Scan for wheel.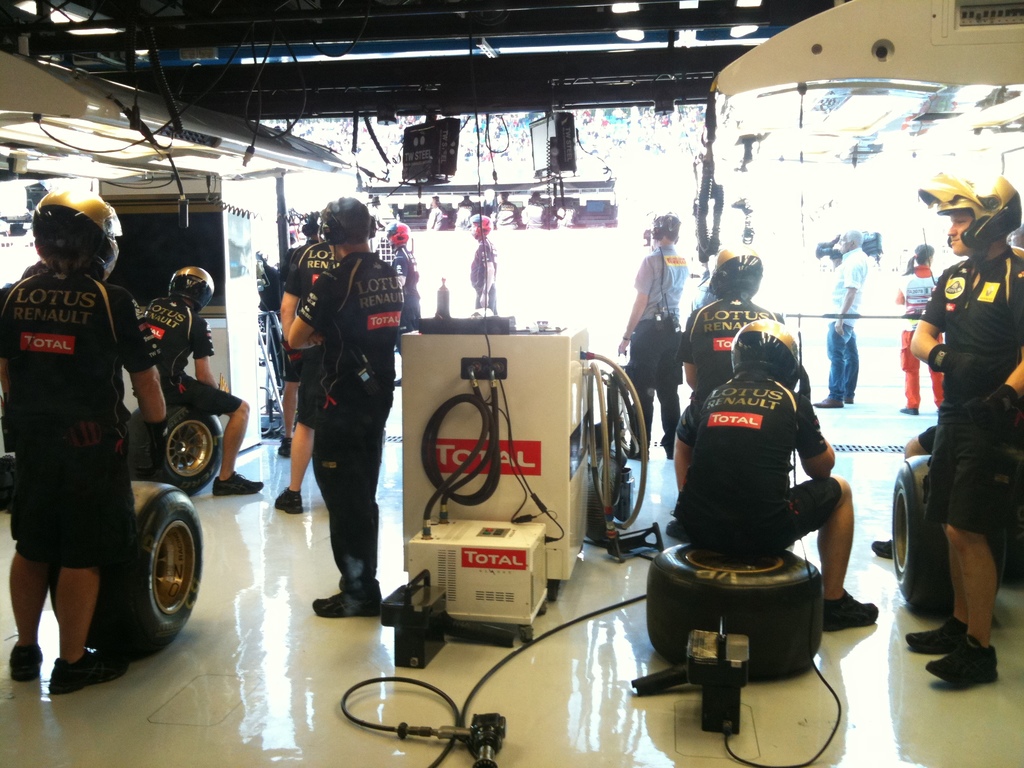
Scan result: rect(133, 406, 223, 493).
